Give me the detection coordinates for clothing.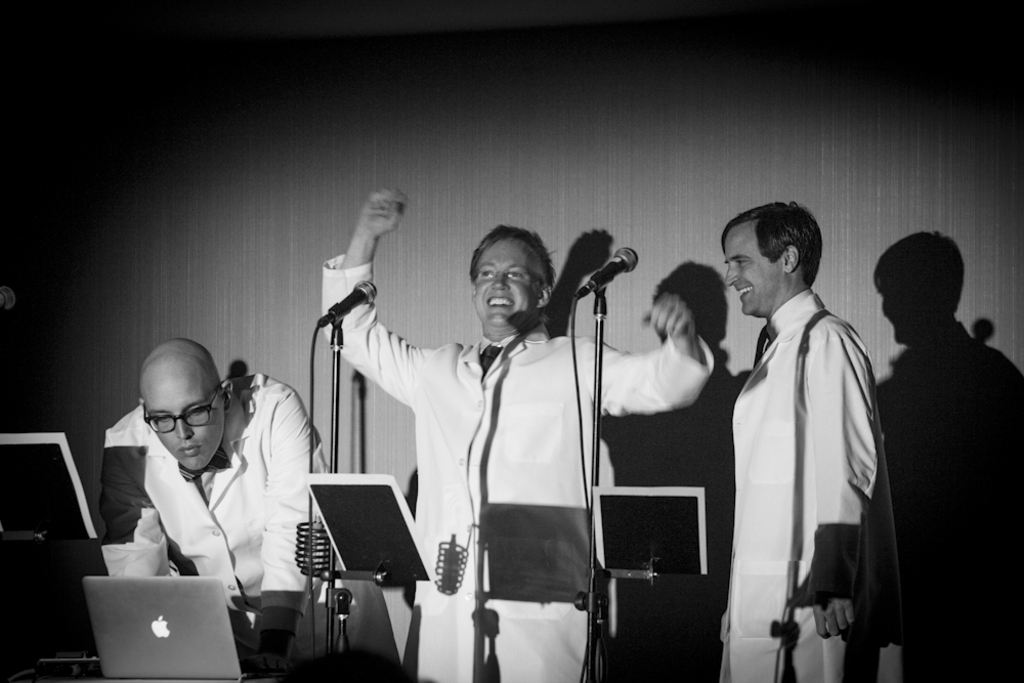
Rect(723, 270, 906, 670).
